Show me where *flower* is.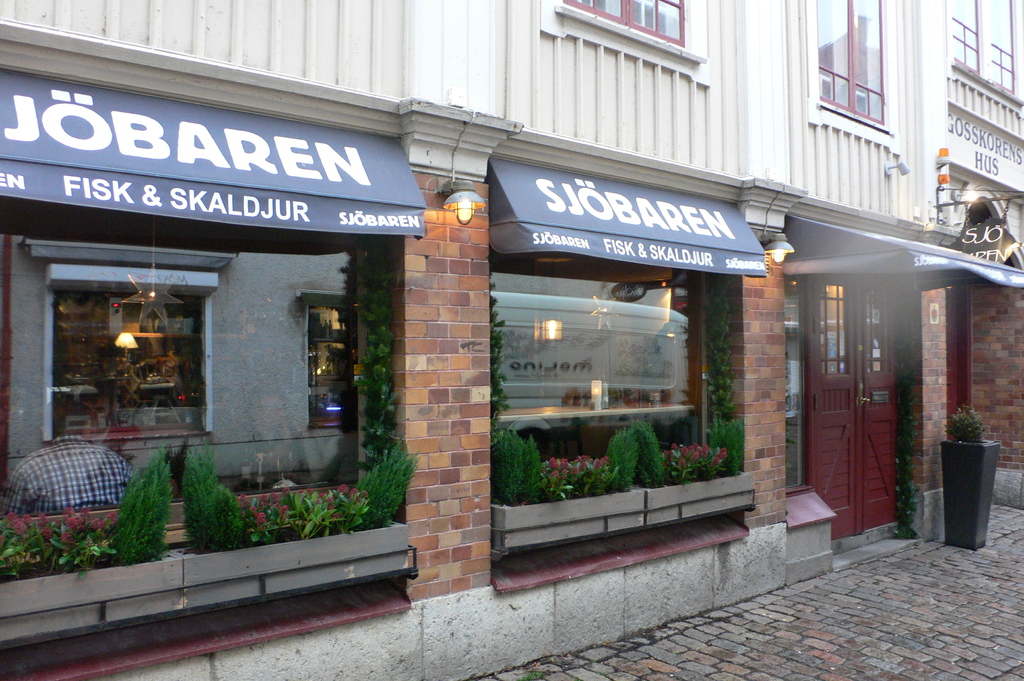
*flower* is at [5,504,121,540].
